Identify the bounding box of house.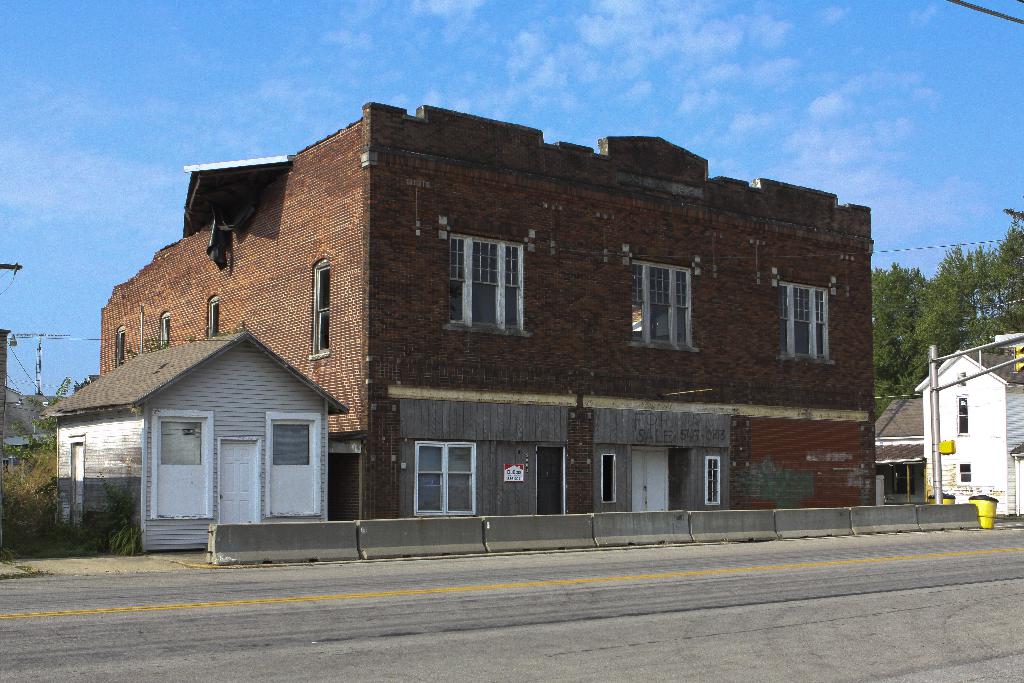
(left=4, top=325, right=59, bottom=474).
